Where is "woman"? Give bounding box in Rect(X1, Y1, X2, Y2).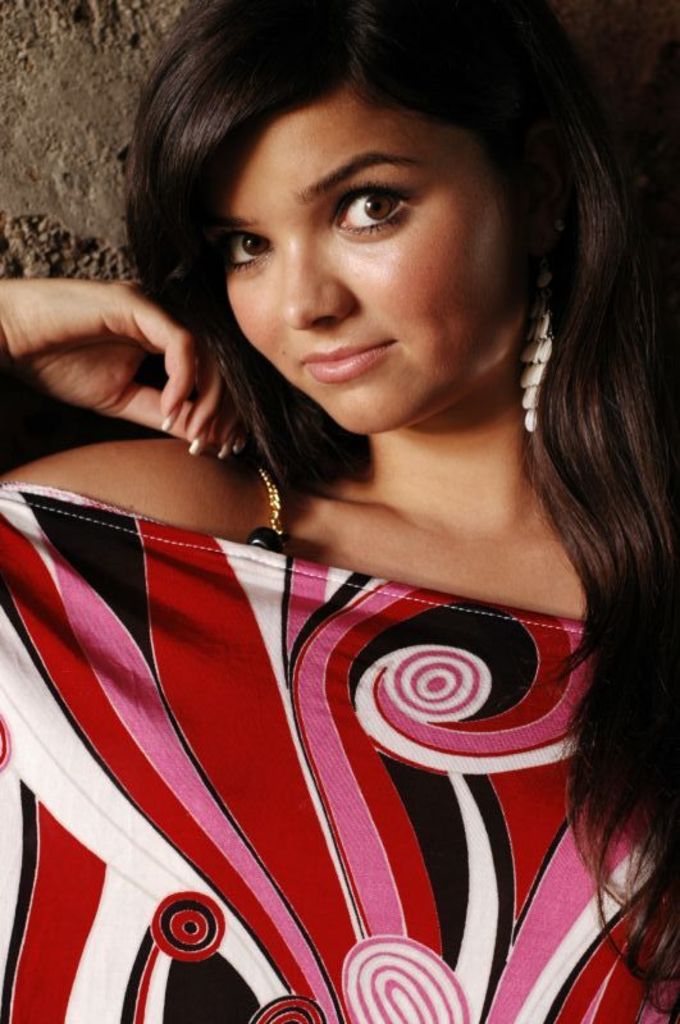
Rect(0, 0, 679, 1023).
